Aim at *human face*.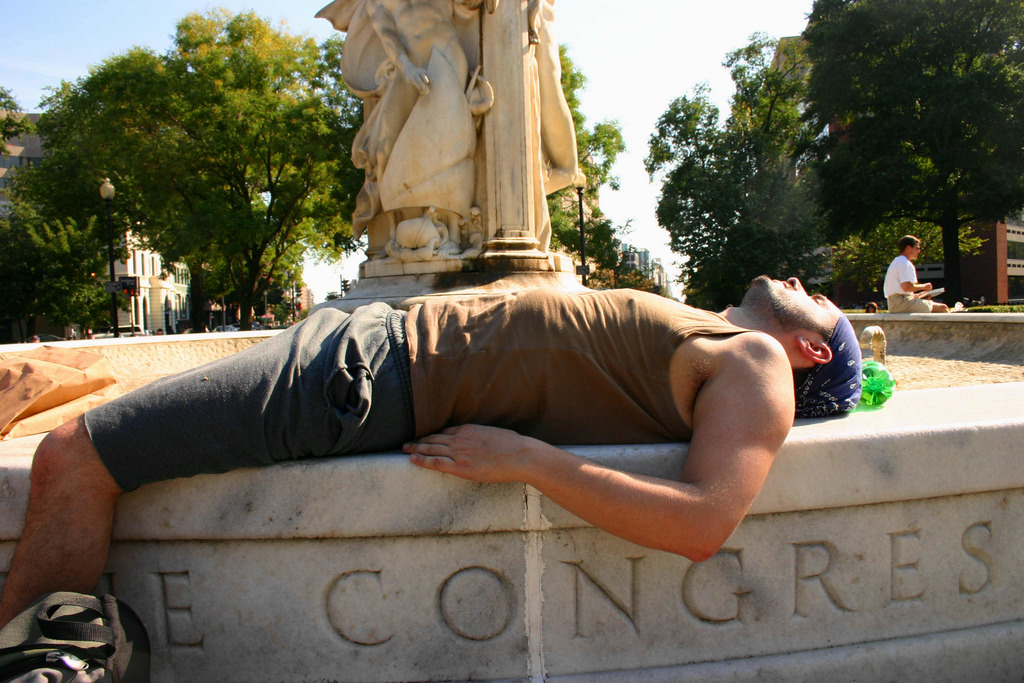
Aimed at (911,243,921,259).
